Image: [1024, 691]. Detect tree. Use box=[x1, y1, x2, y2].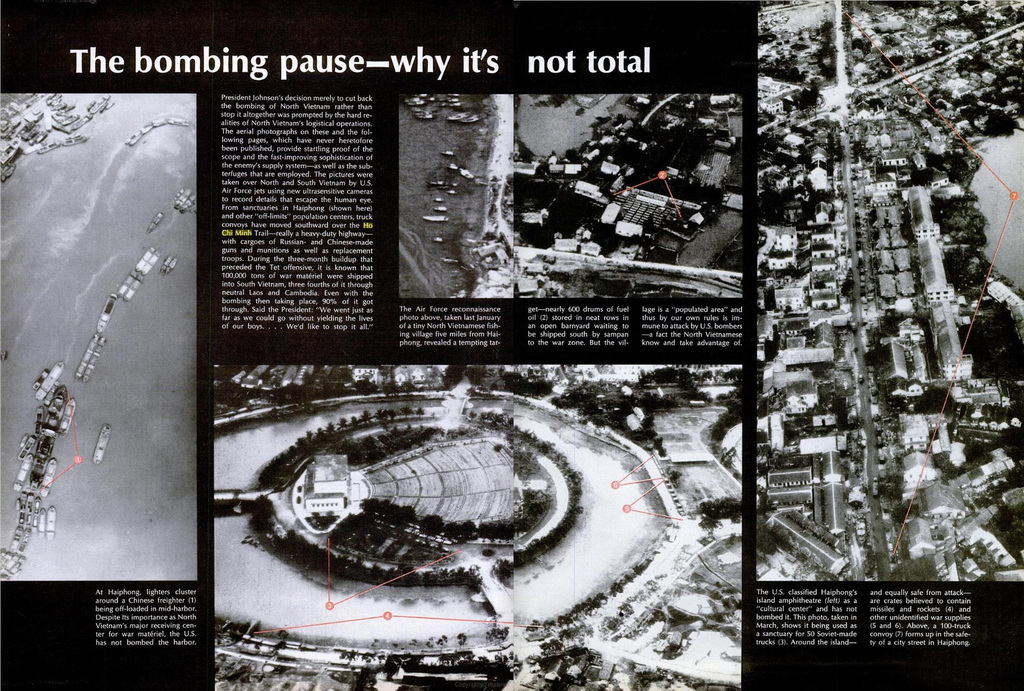
box=[291, 448, 298, 459].
